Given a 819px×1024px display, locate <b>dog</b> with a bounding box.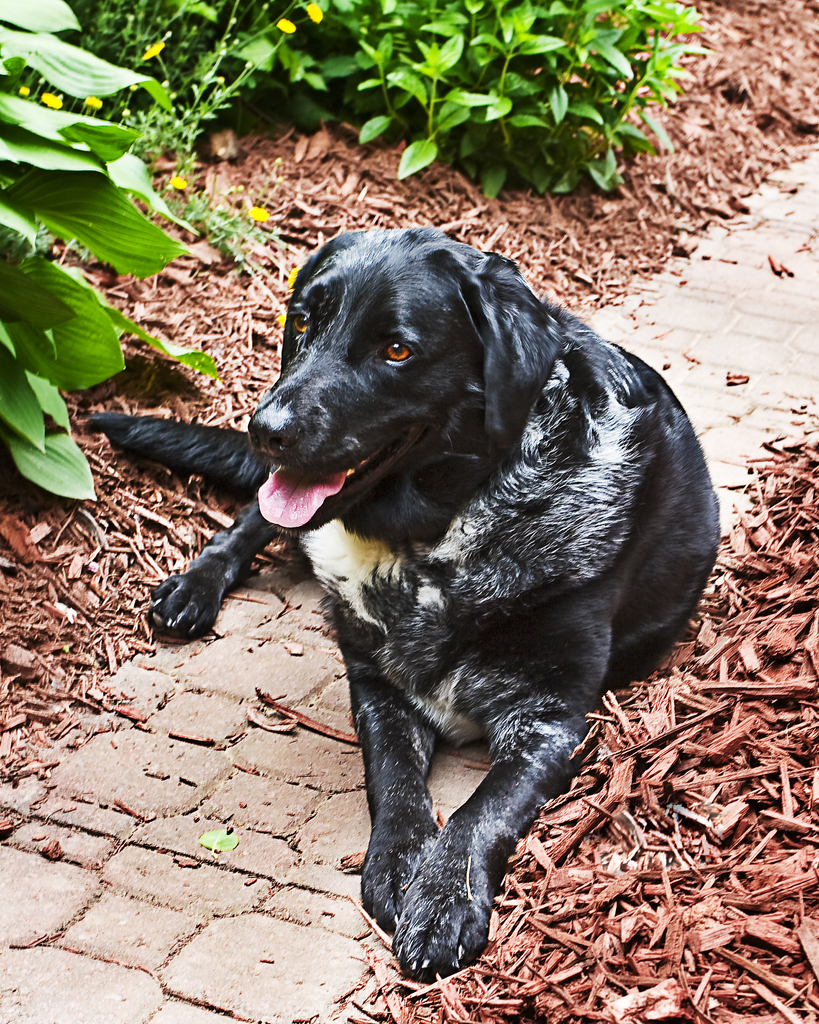
Located: left=83, top=225, right=722, bottom=984.
